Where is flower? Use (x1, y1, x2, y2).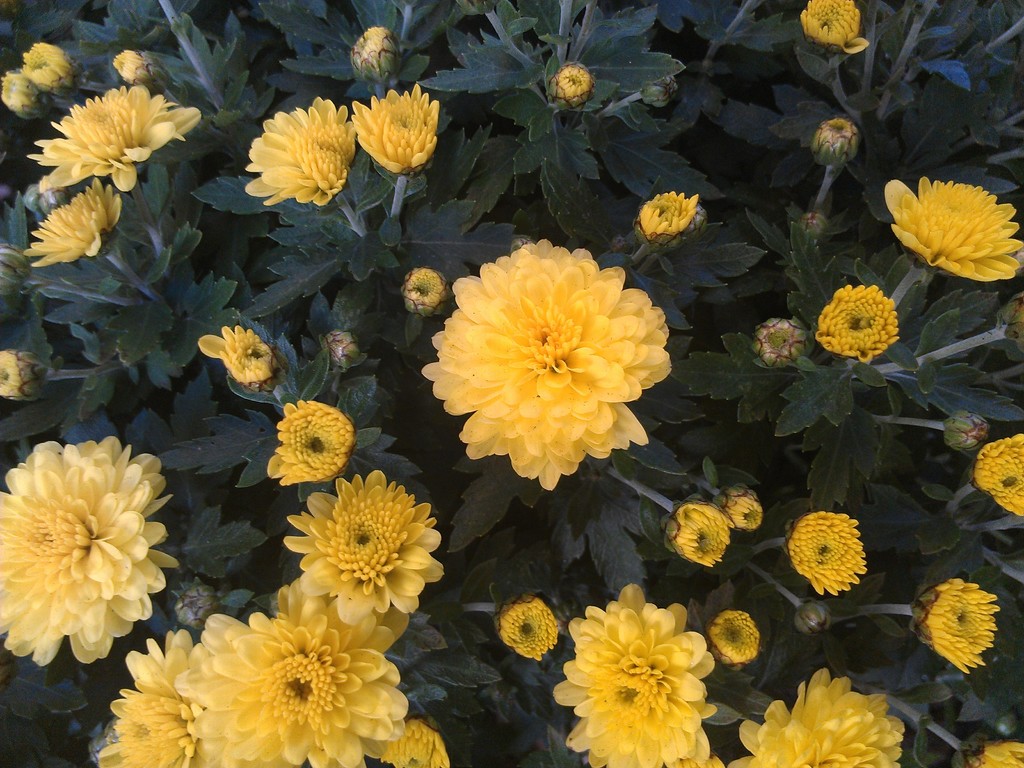
(667, 498, 771, 569).
